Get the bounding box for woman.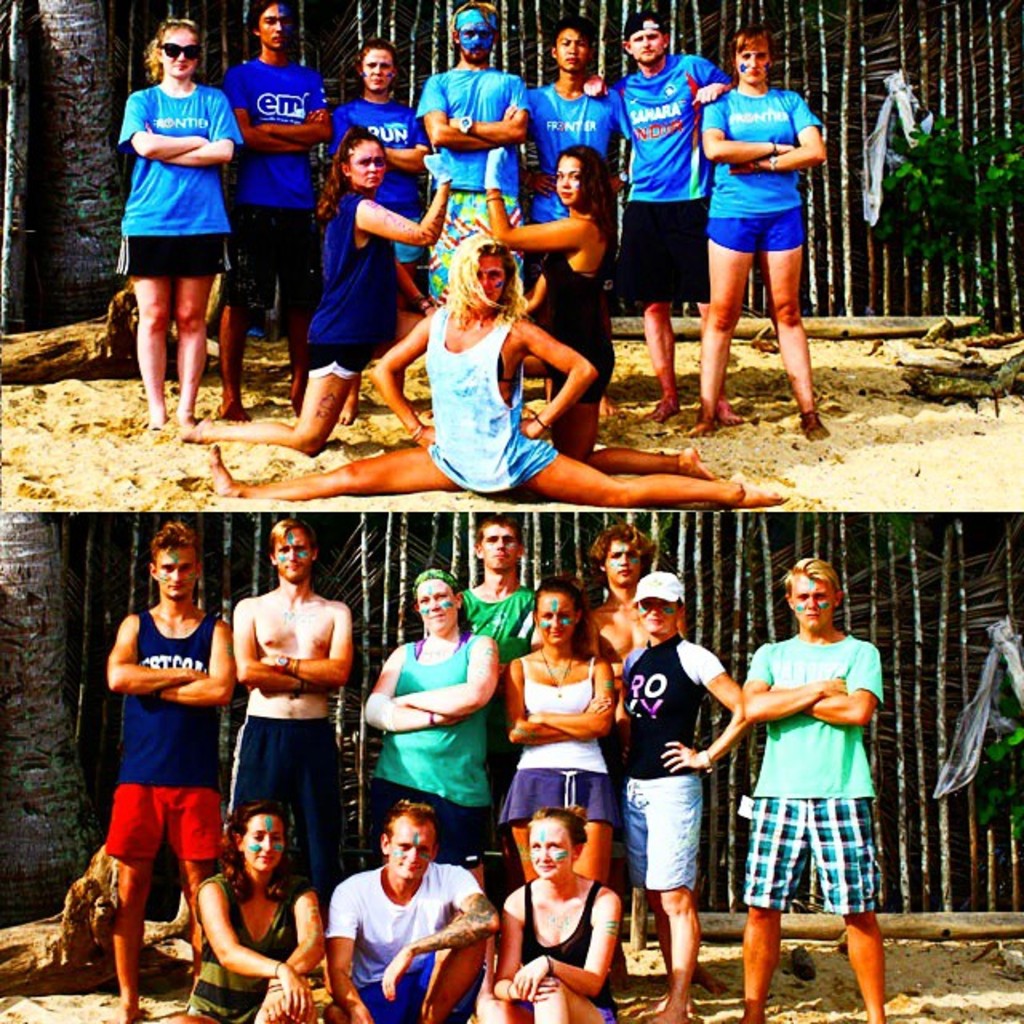
203,230,790,509.
